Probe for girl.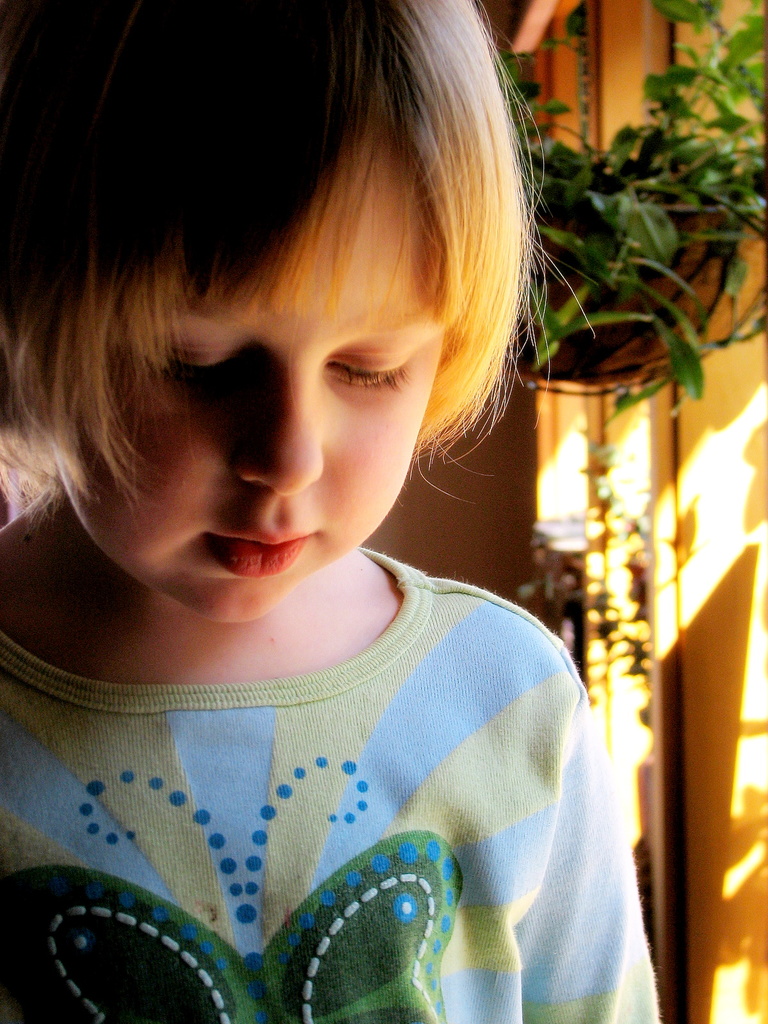
Probe result: <region>0, 0, 660, 1023</region>.
